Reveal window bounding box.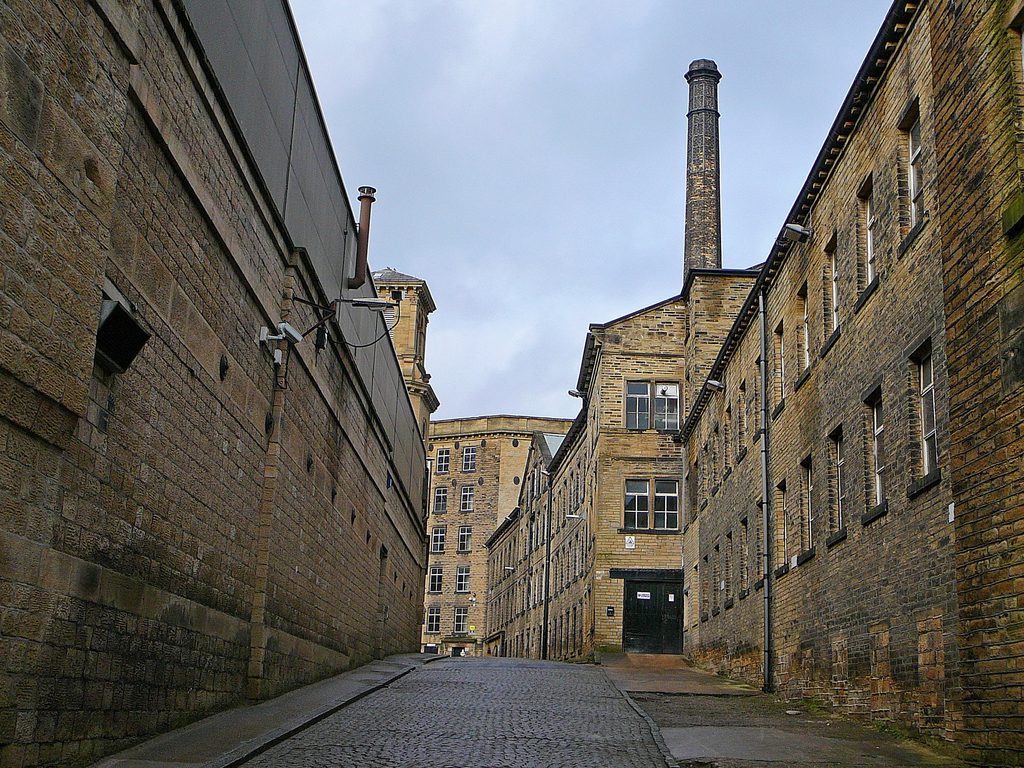
Revealed: [806, 463, 812, 550].
